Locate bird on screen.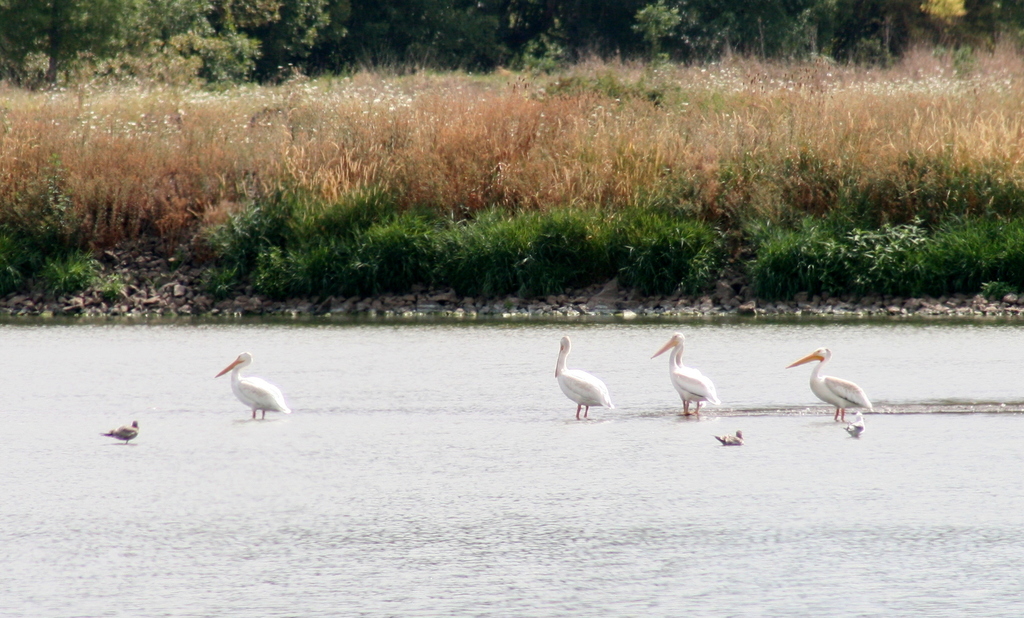
On screen at [x1=555, y1=329, x2=615, y2=419].
